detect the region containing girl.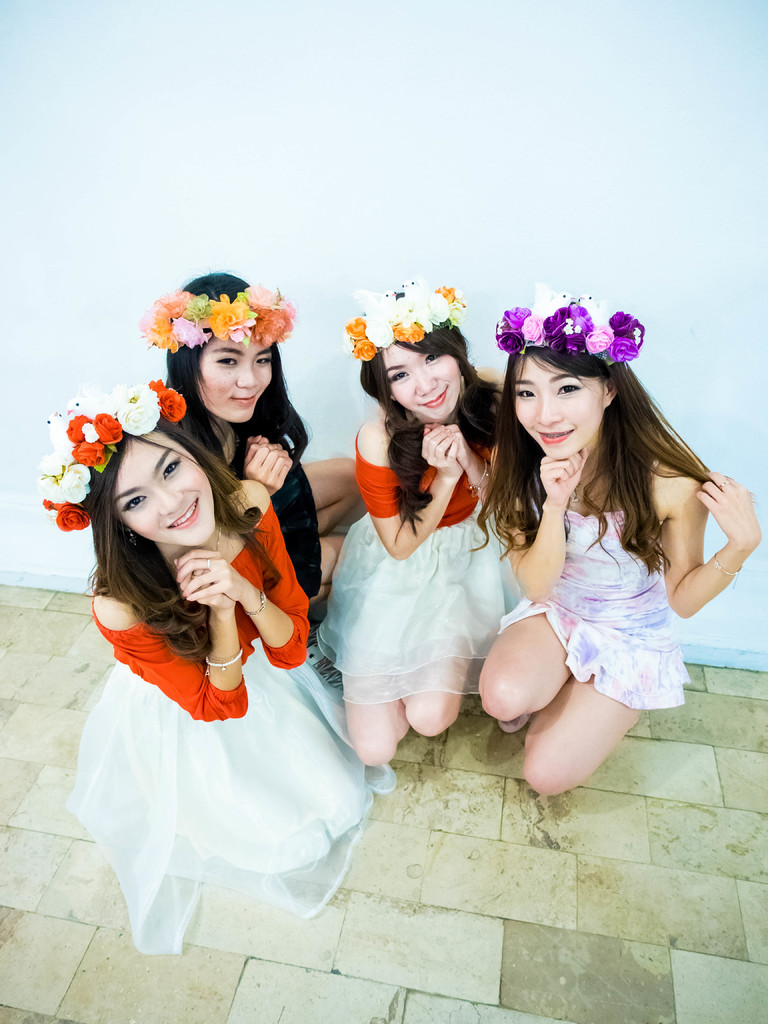
29/383/398/955.
